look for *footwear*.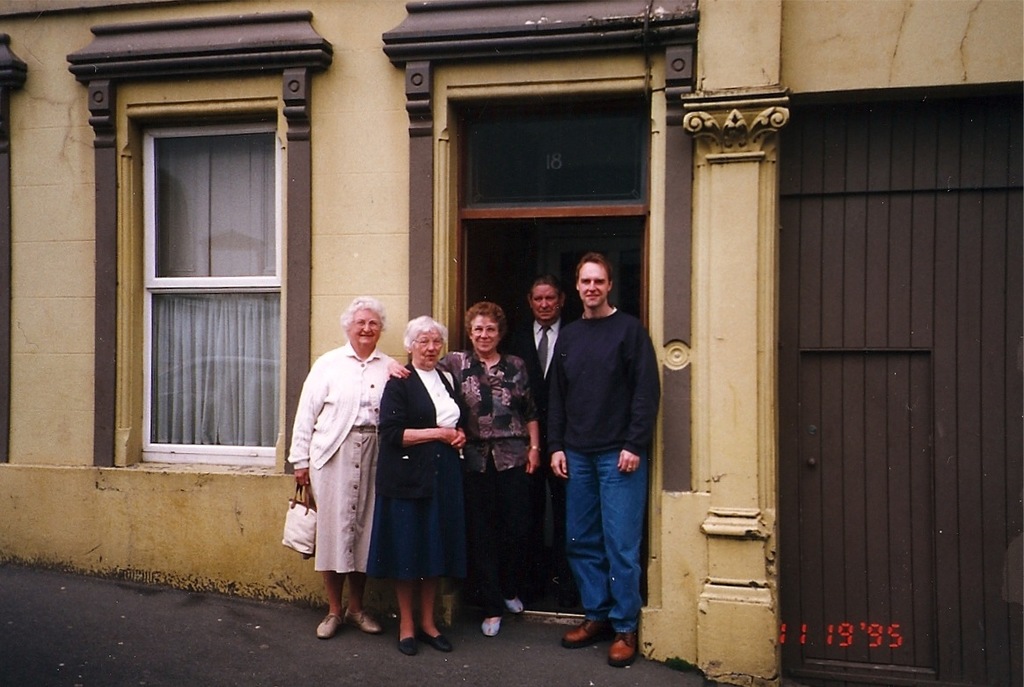
Found: 396, 634, 417, 655.
